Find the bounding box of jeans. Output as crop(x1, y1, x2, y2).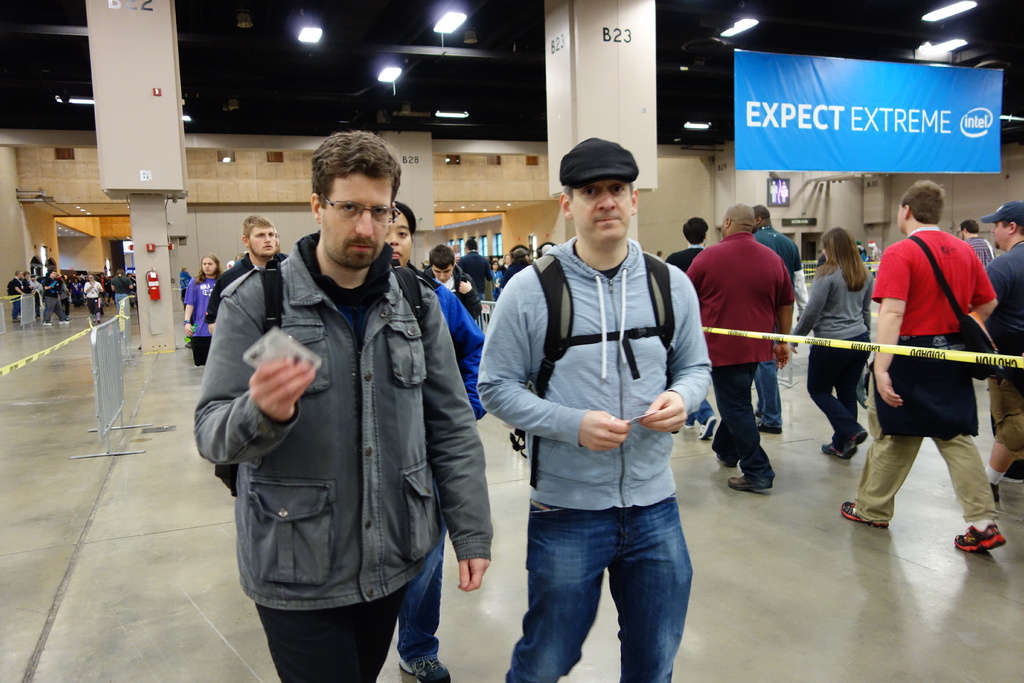
crop(400, 534, 454, 665).
